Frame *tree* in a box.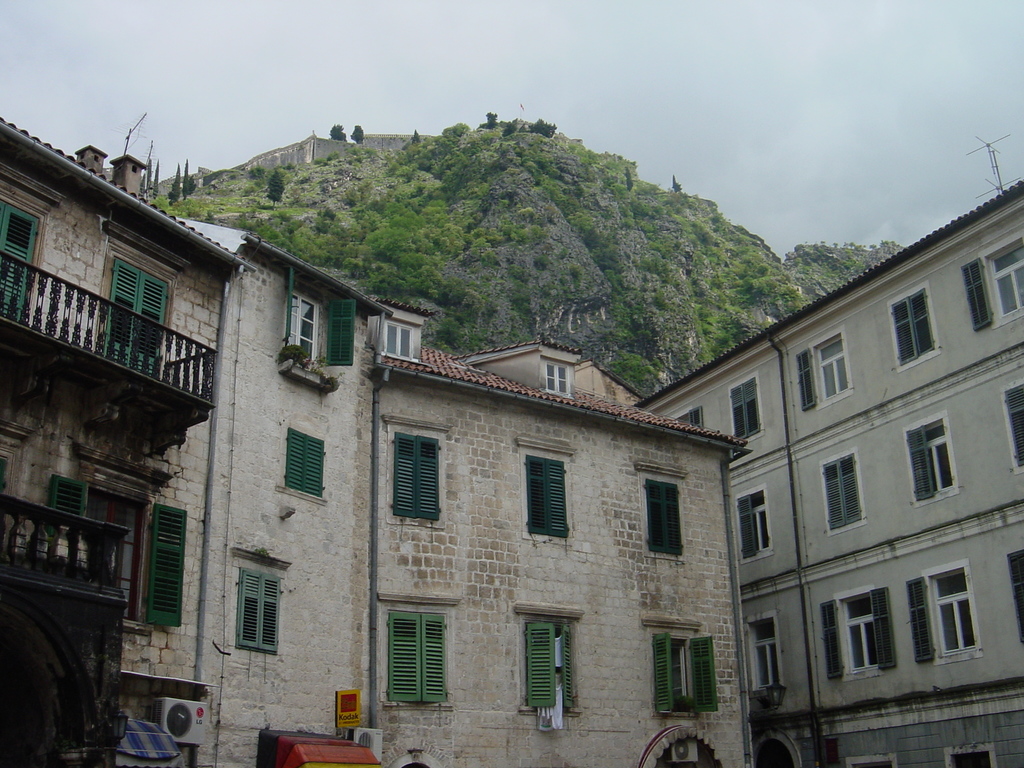
144,159,149,193.
